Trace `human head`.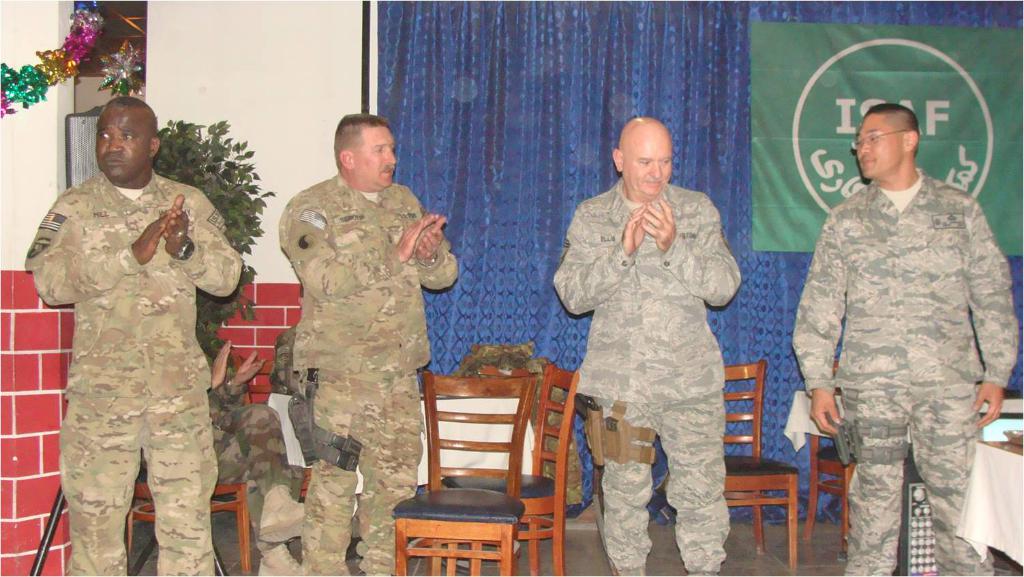
Traced to 91 95 160 184.
